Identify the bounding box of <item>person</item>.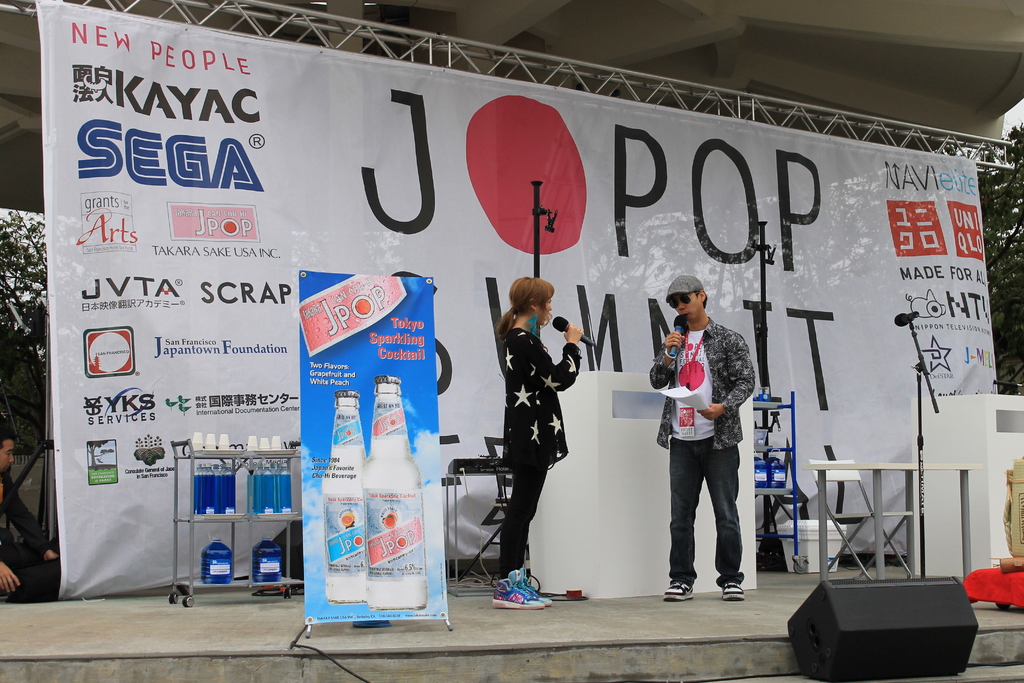
box=[661, 269, 753, 611].
